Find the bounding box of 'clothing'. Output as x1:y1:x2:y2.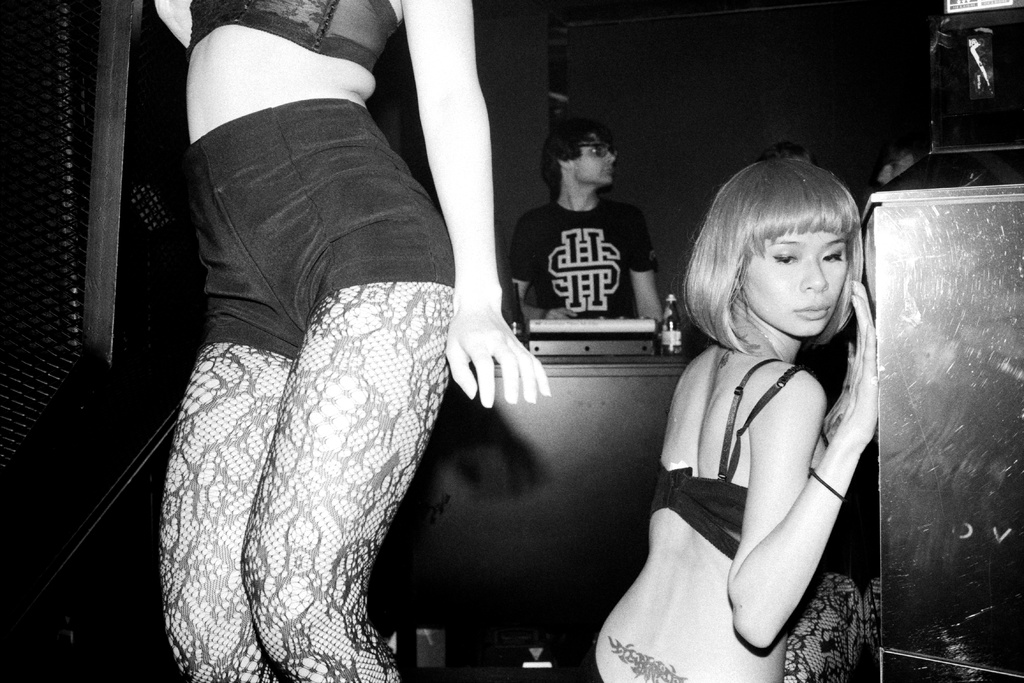
185:0:405:78.
